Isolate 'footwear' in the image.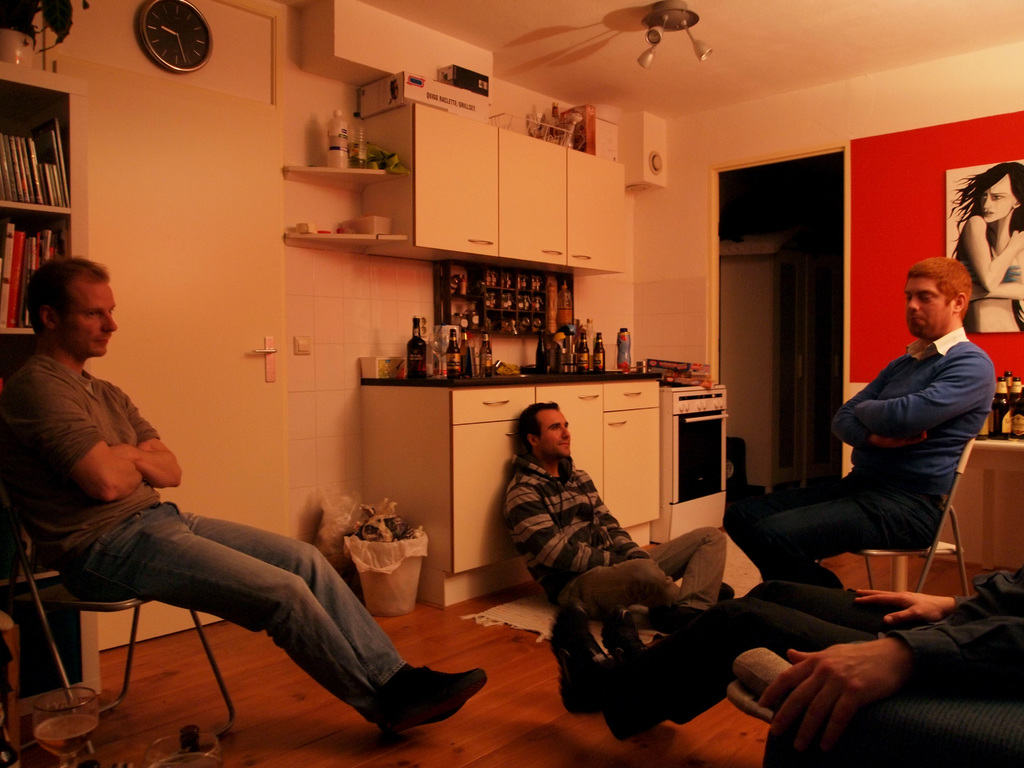
Isolated region: select_region(601, 605, 644, 738).
